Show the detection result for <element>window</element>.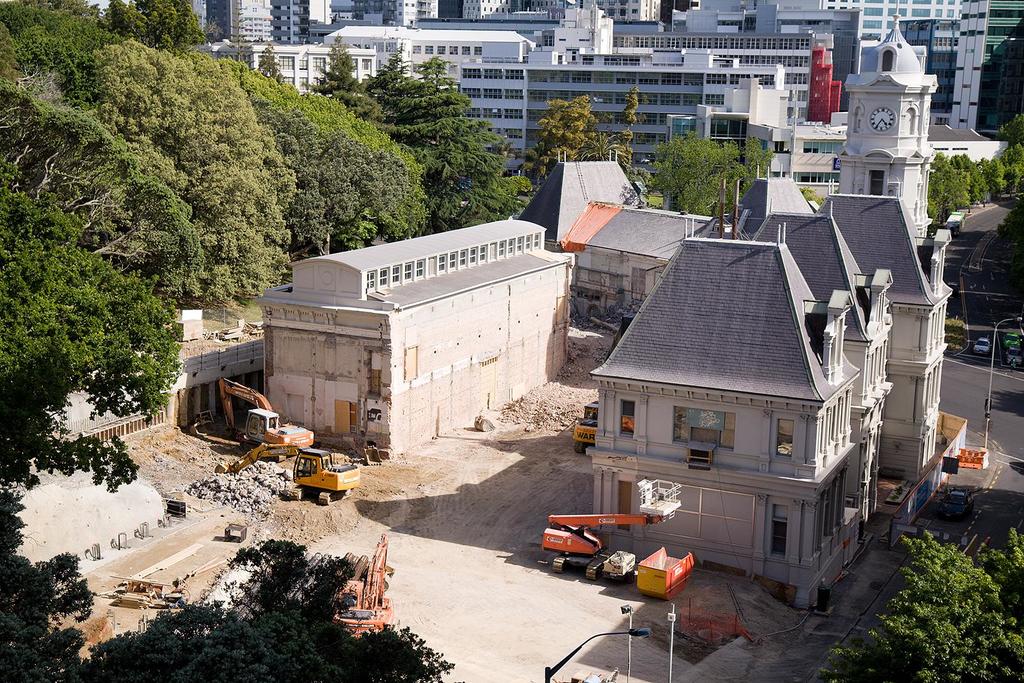
413,261,422,277.
